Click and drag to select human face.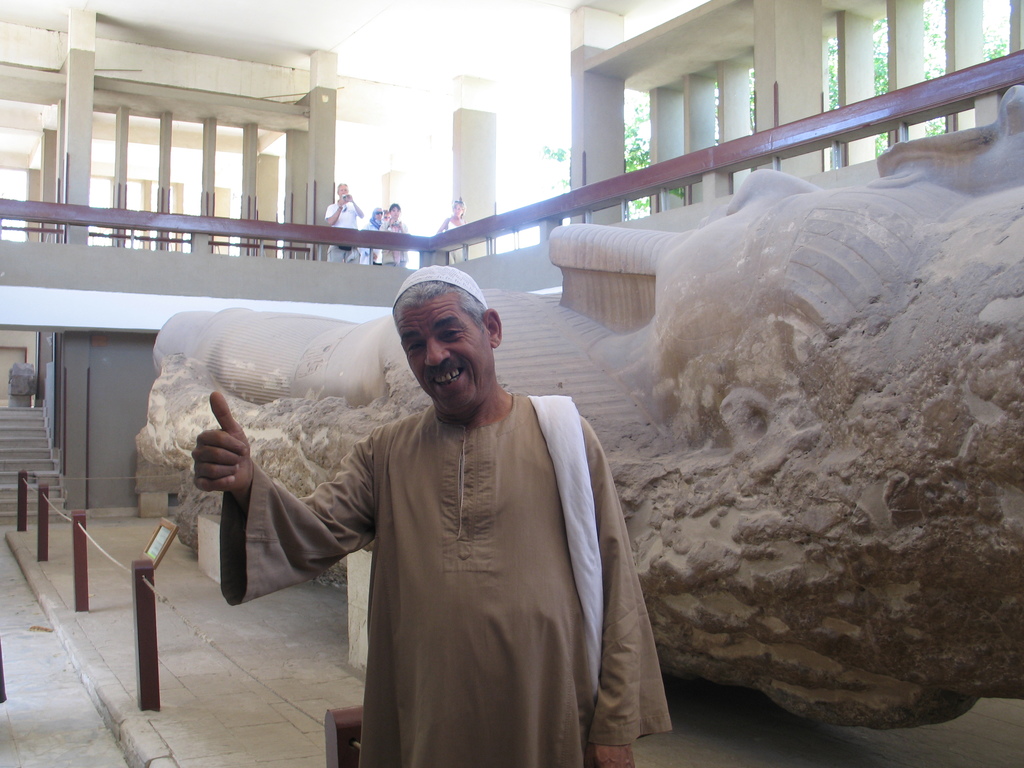
Selection: 390, 209, 401, 220.
